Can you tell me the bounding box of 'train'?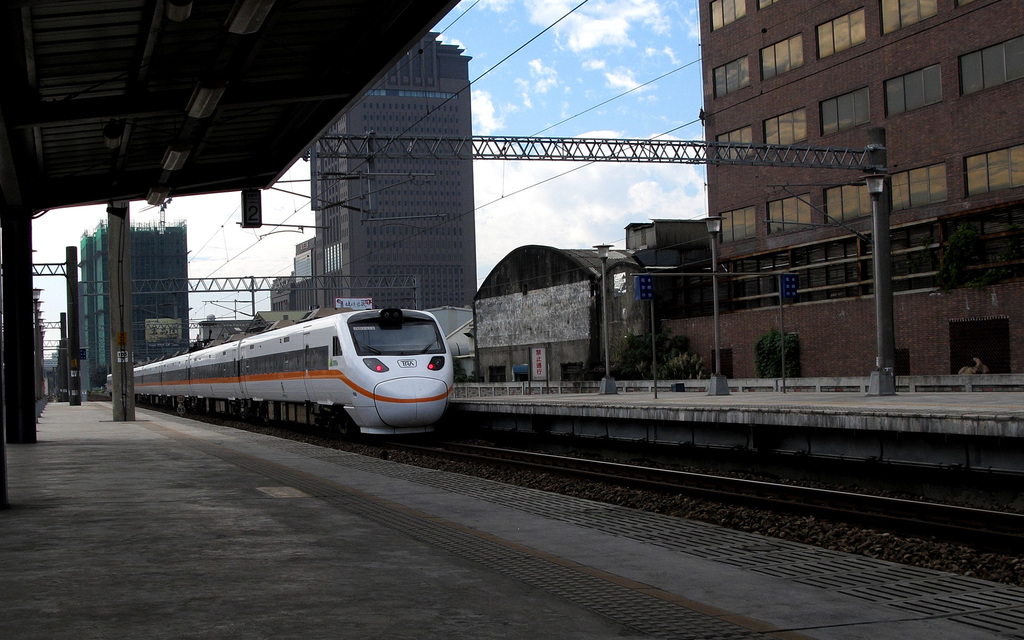
x1=131 y1=301 x2=451 y2=439.
